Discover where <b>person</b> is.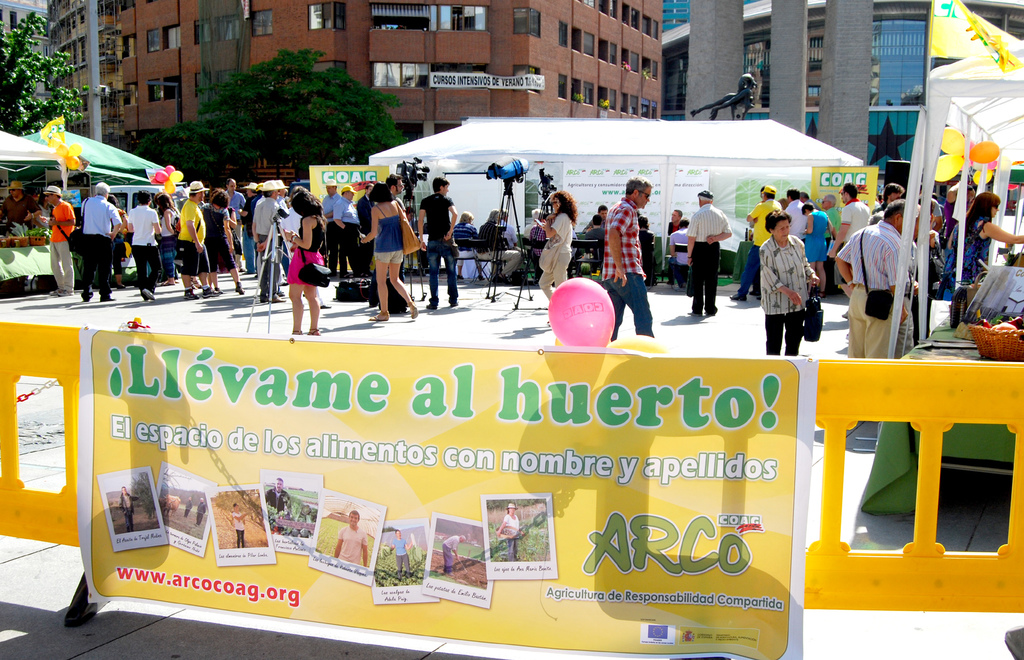
Discovered at <region>584, 200, 612, 232</region>.
